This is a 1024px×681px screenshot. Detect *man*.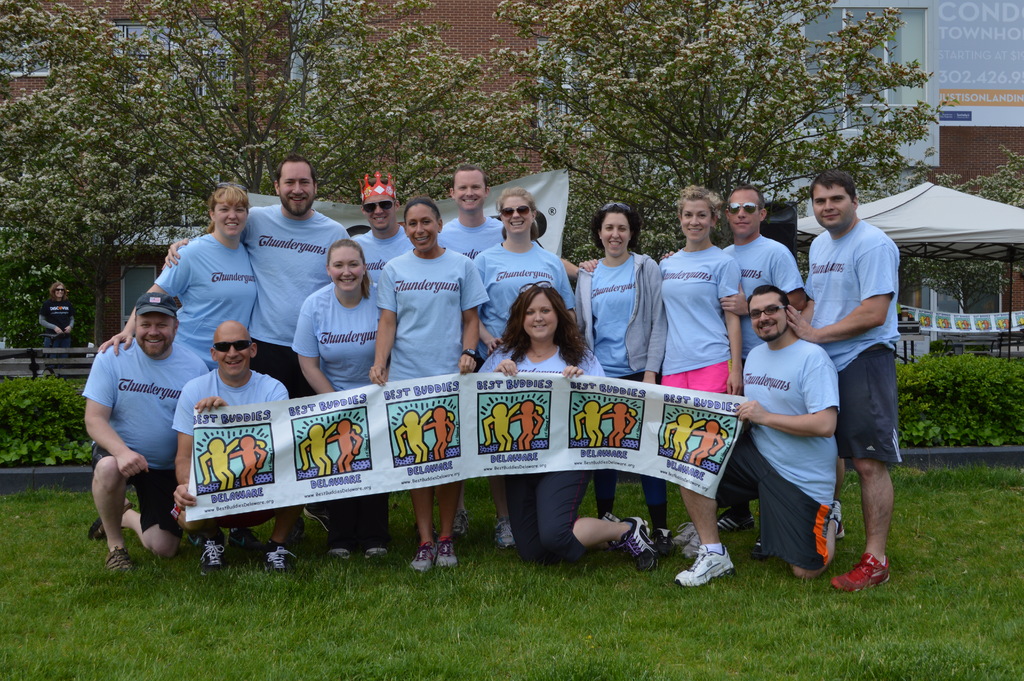
[175, 320, 305, 571].
